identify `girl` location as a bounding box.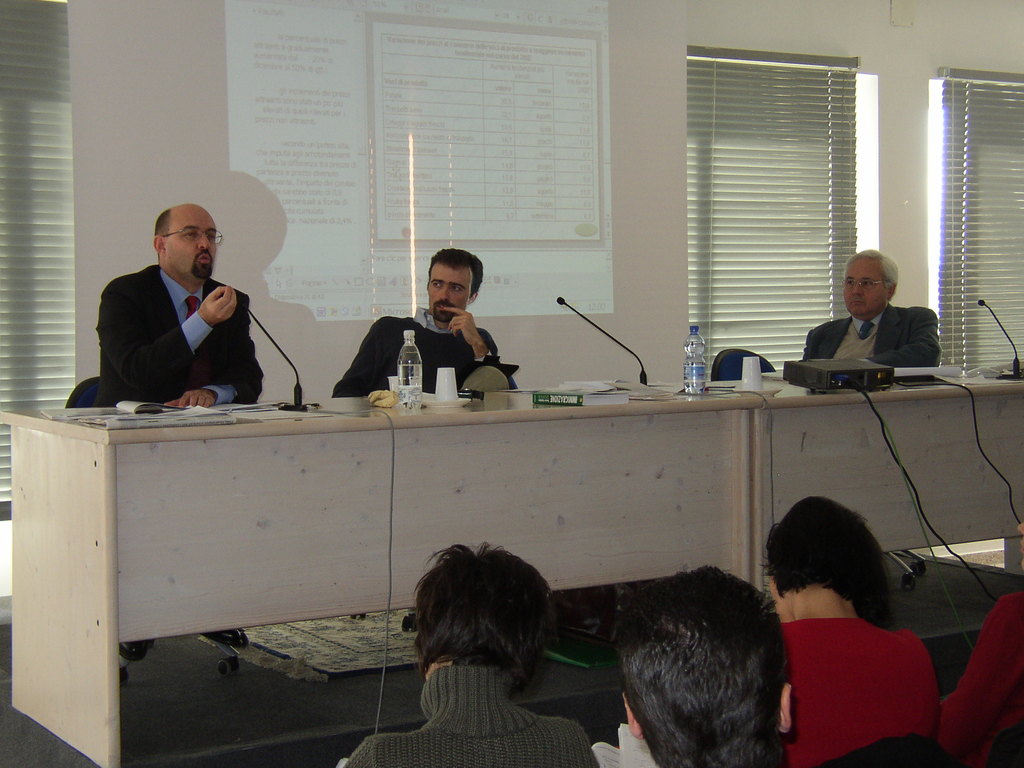
761:496:938:767.
